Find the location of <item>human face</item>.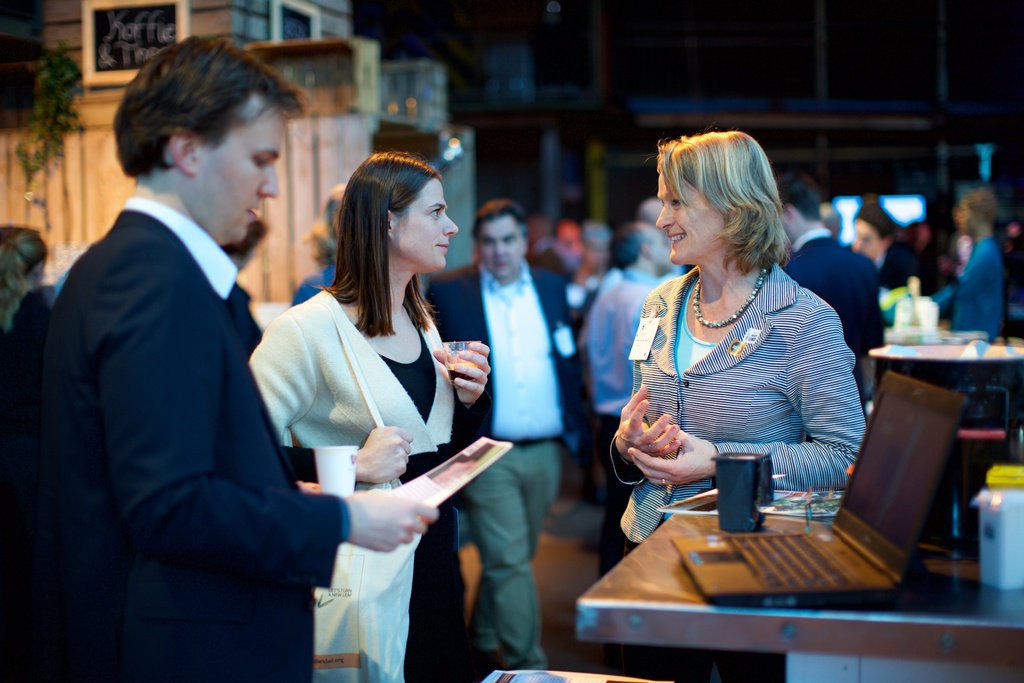
Location: <bbox>657, 170, 726, 270</bbox>.
